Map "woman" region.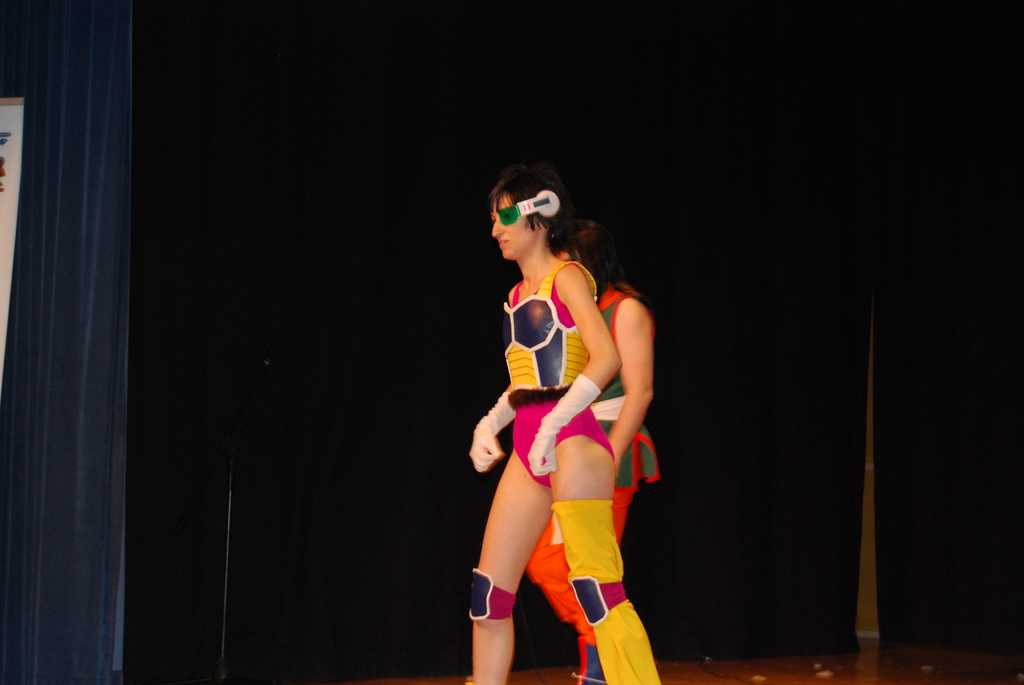
Mapped to (515,216,660,684).
